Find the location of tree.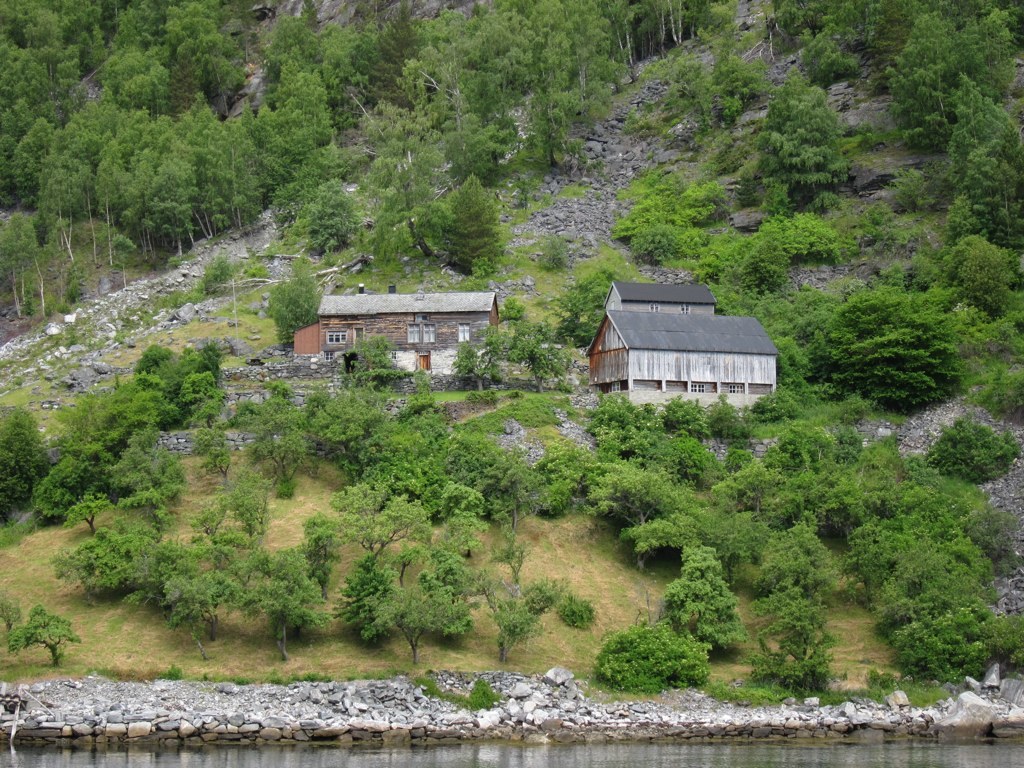
Location: 21, 11, 74, 81.
